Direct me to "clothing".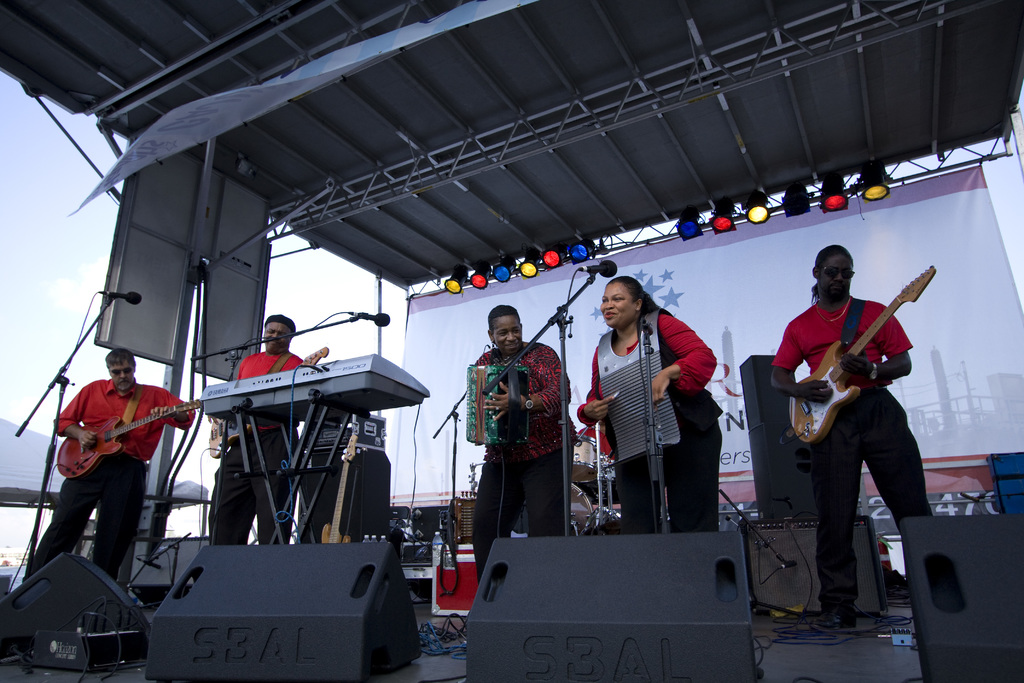
Direction: [x1=212, y1=342, x2=308, y2=548].
